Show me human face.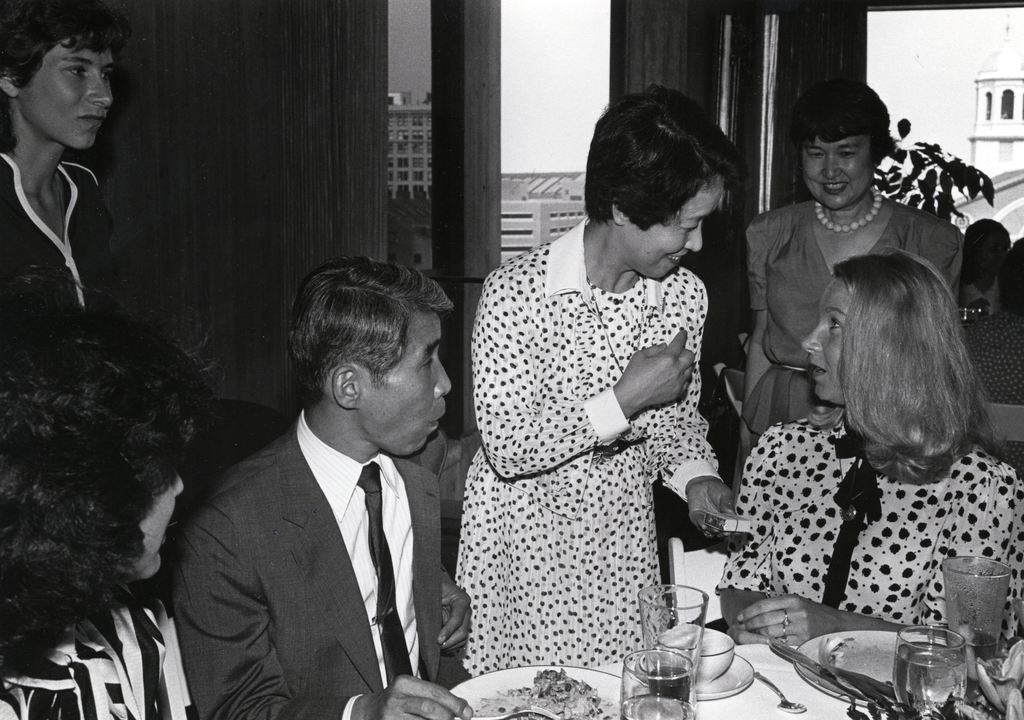
human face is here: (802, 276, 853, 413).
